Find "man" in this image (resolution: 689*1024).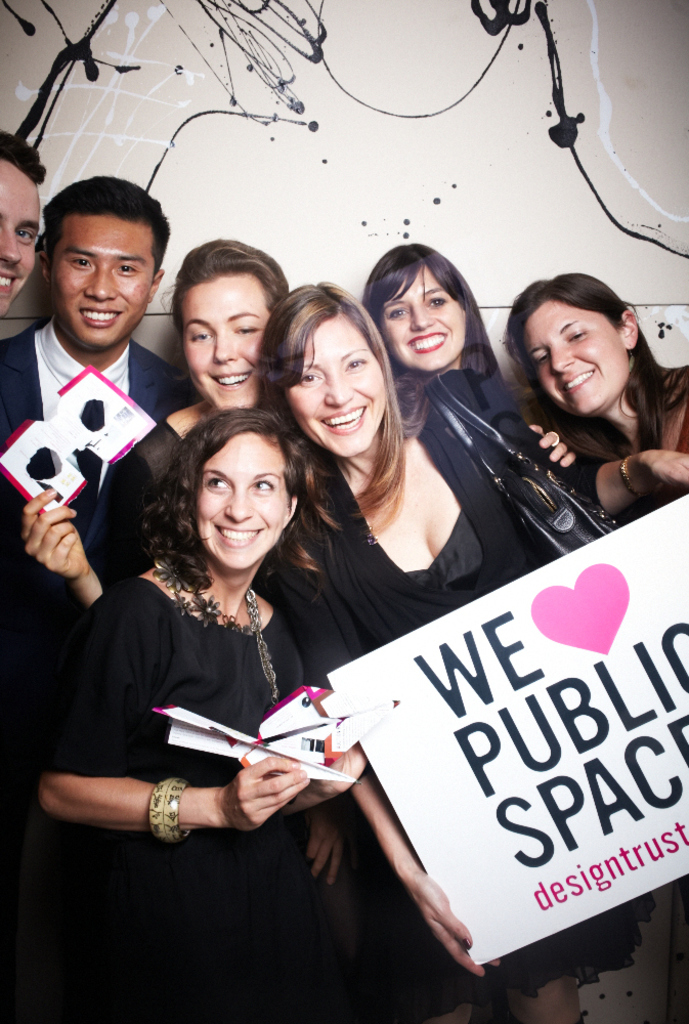
l=0, t=135, r=44, b=333.
